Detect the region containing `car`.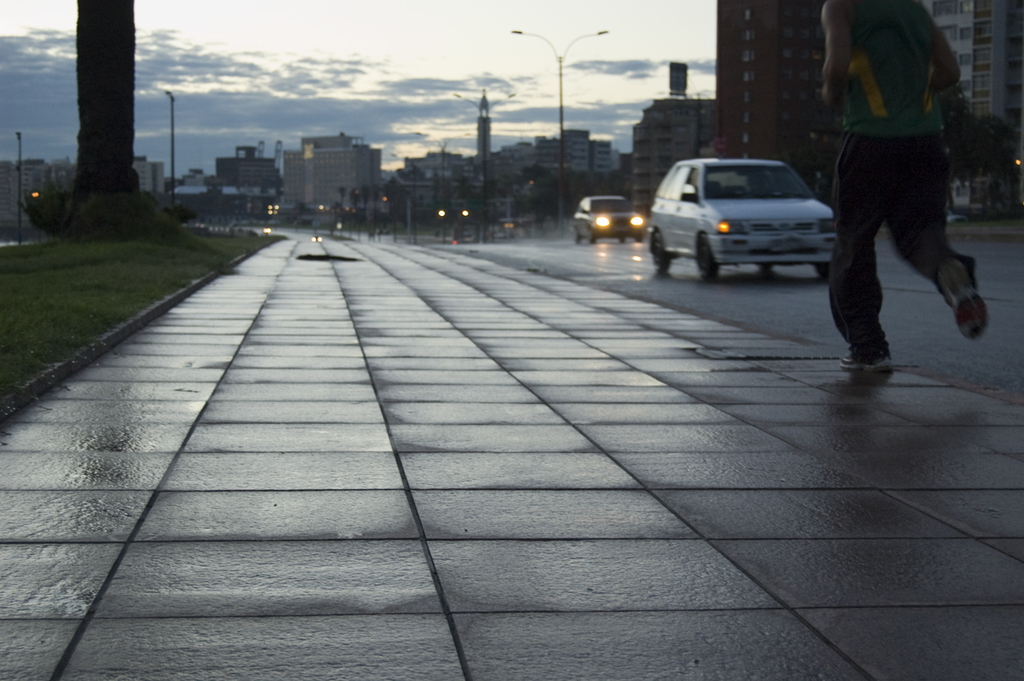
region(572, 191, 643, 248).
